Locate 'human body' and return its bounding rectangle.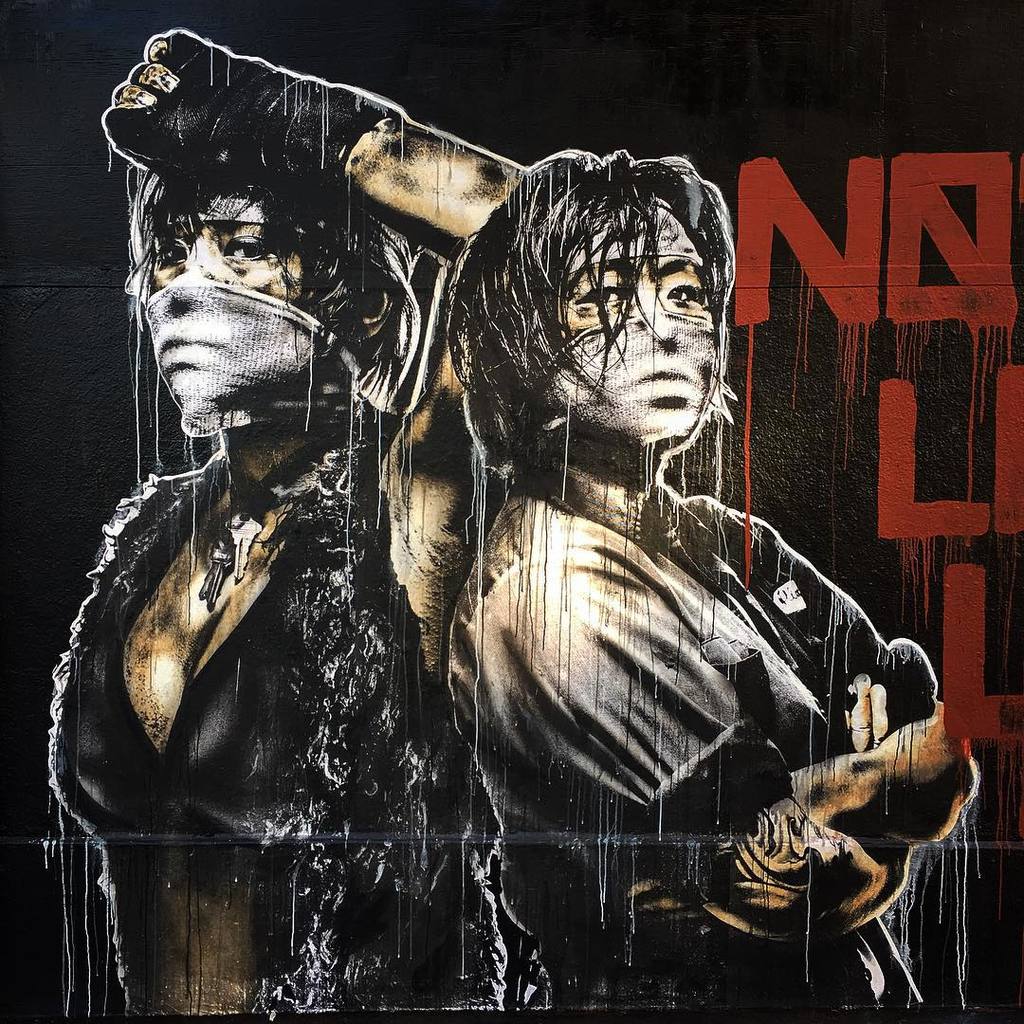
select_region(408, 174, 891, 943).
